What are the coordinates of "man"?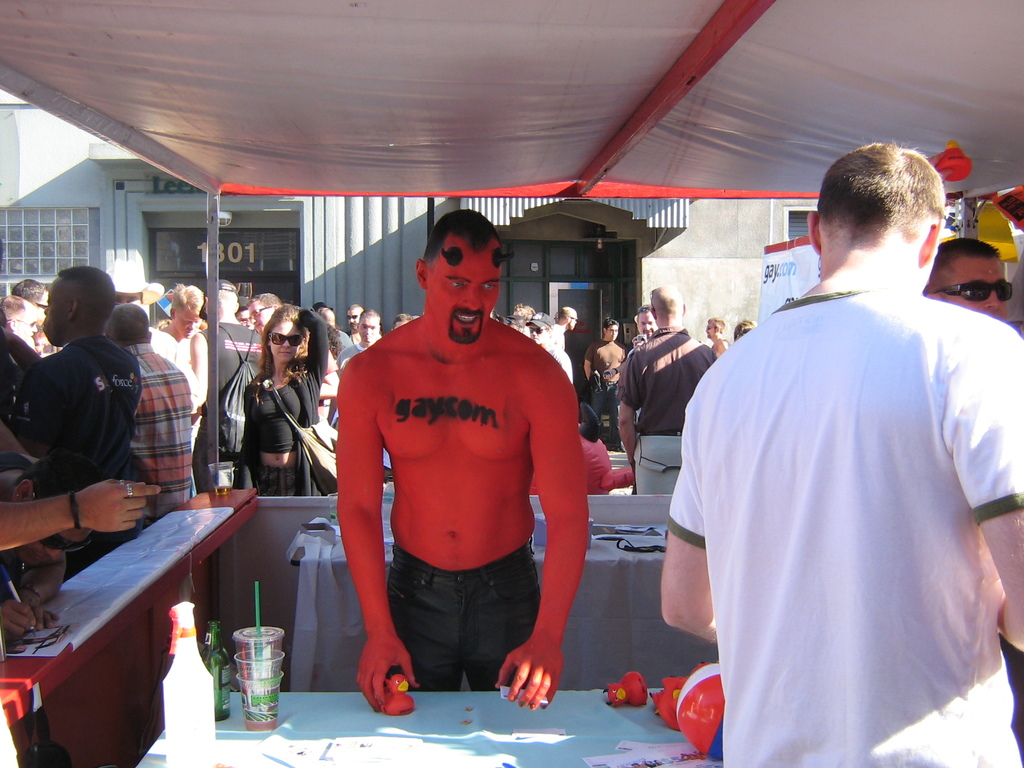
{"left": 250, "top": 291, "right": 284, "bottom": 336}.
